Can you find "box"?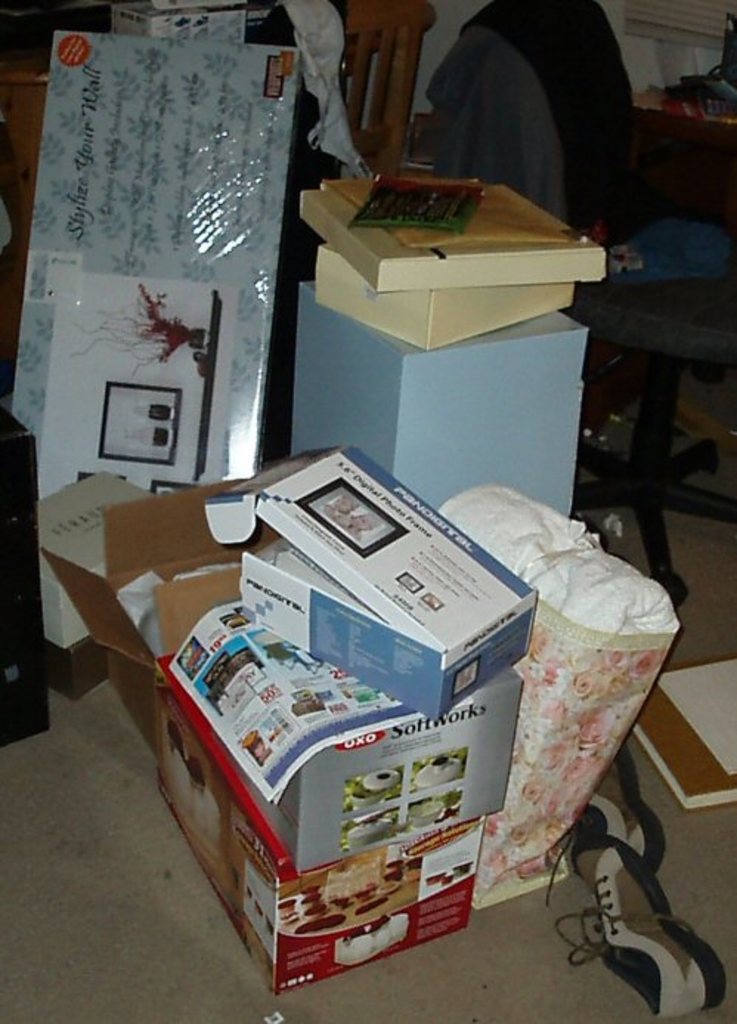
Yes, bounding box: 44:480:276:746.
